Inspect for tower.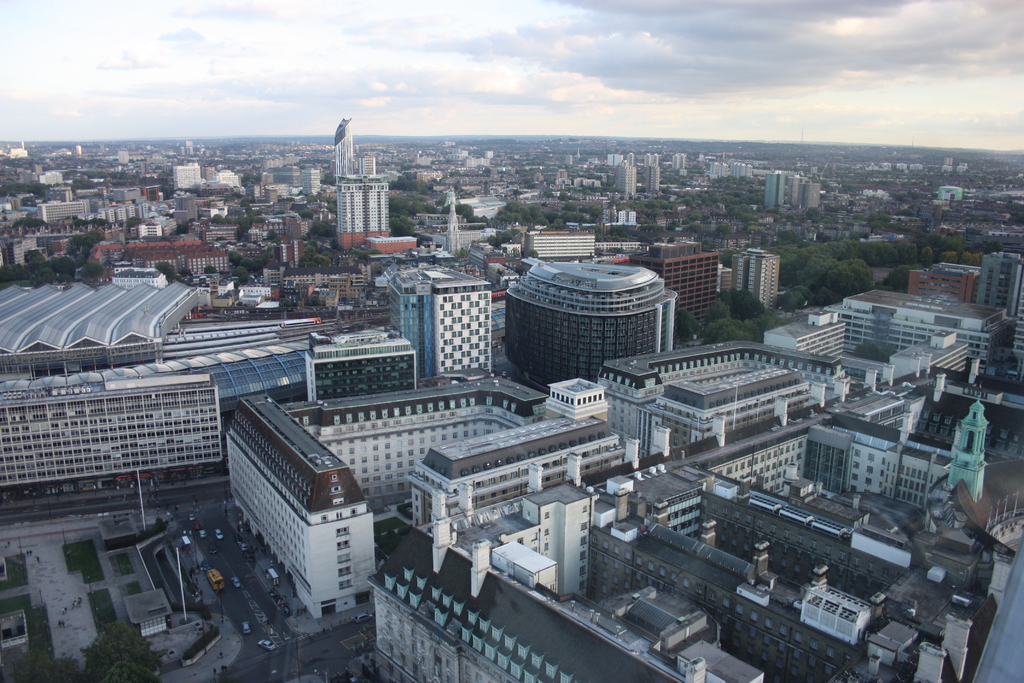
Inspection: region(782, 174, 807, 202).
